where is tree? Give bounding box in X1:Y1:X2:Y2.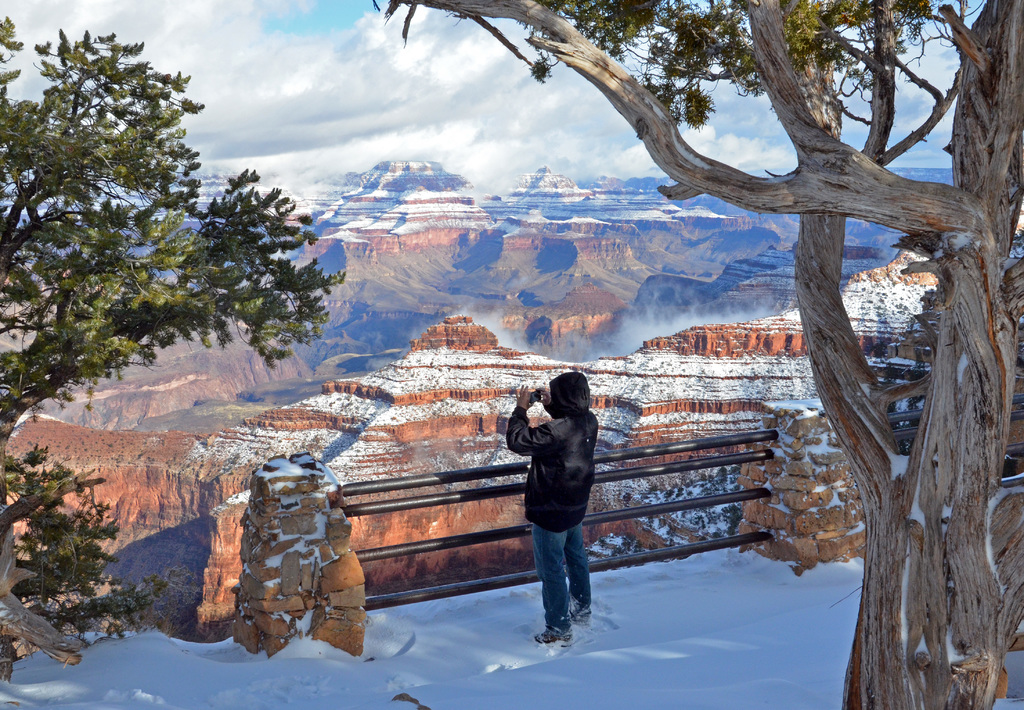
0:23:353:709.
